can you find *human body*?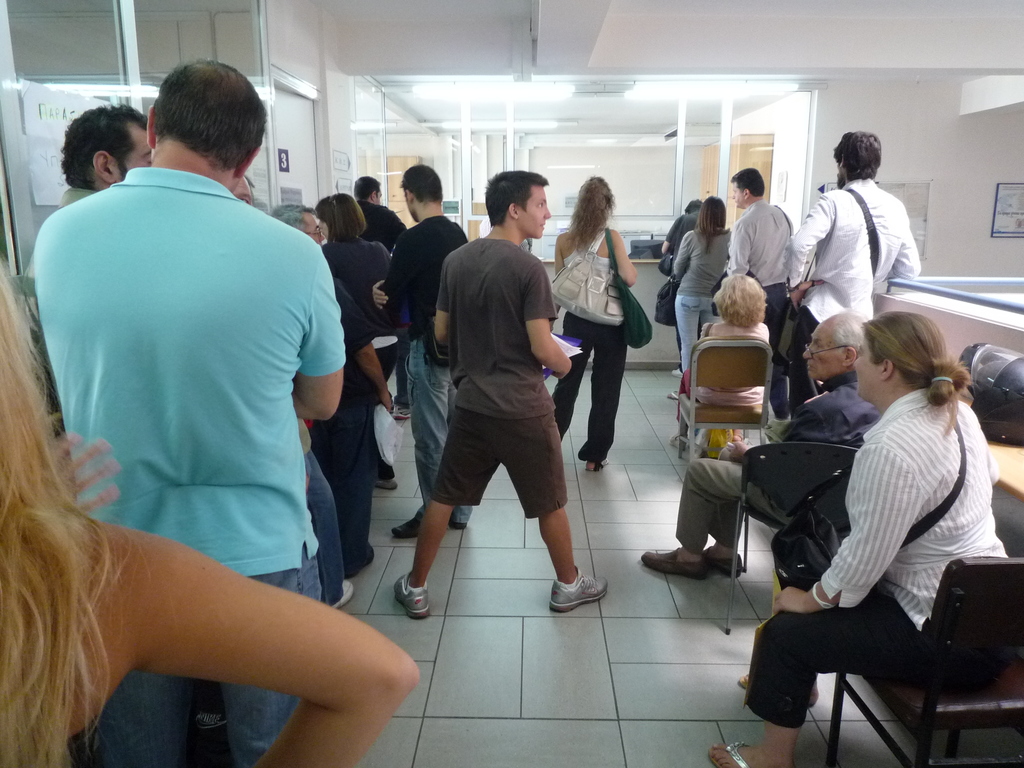
Yes, bounding box: [0,259,423,767].
